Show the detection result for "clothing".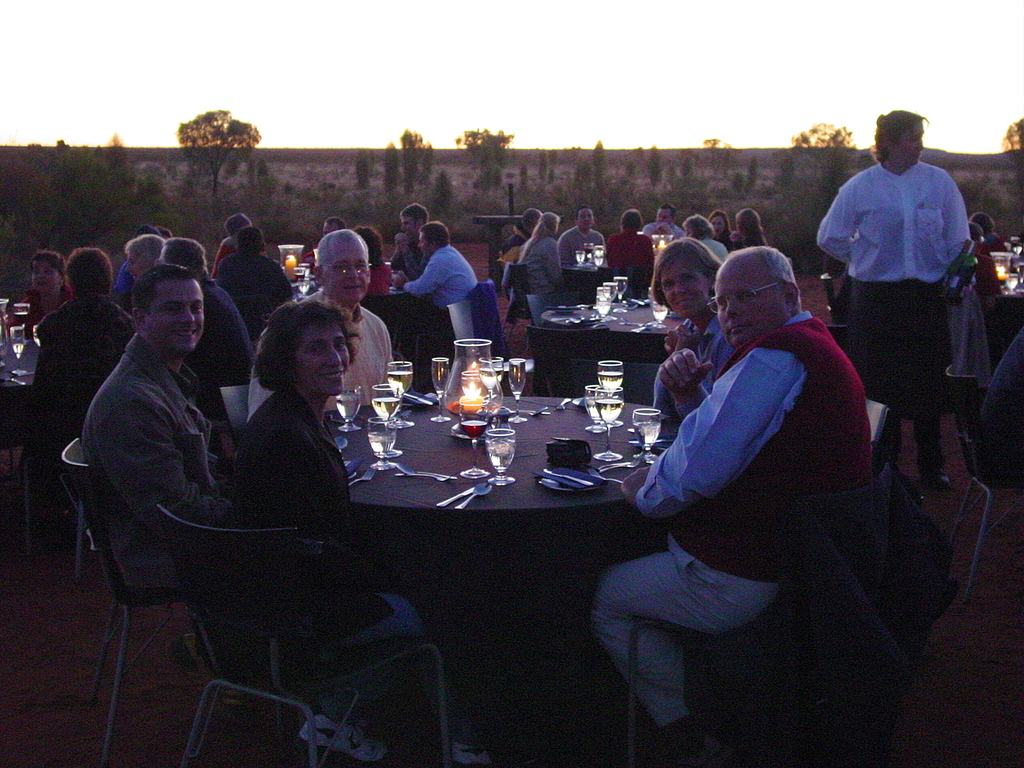
(235, 393, 413, 730).
